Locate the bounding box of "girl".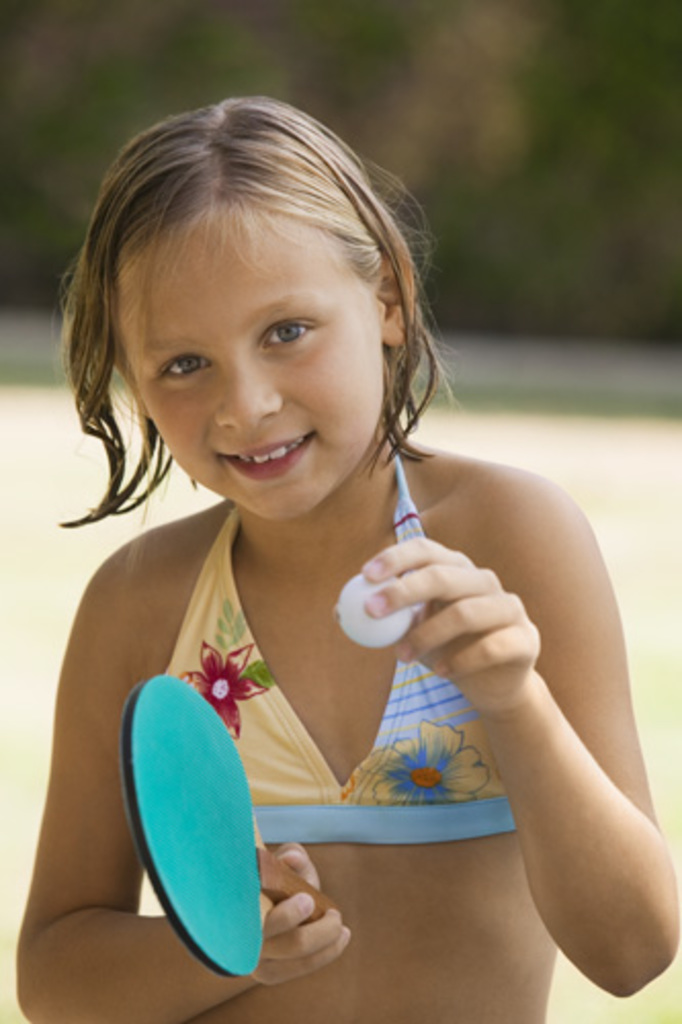
Bounding box: bbox=(16, 90, 680, 1022).
